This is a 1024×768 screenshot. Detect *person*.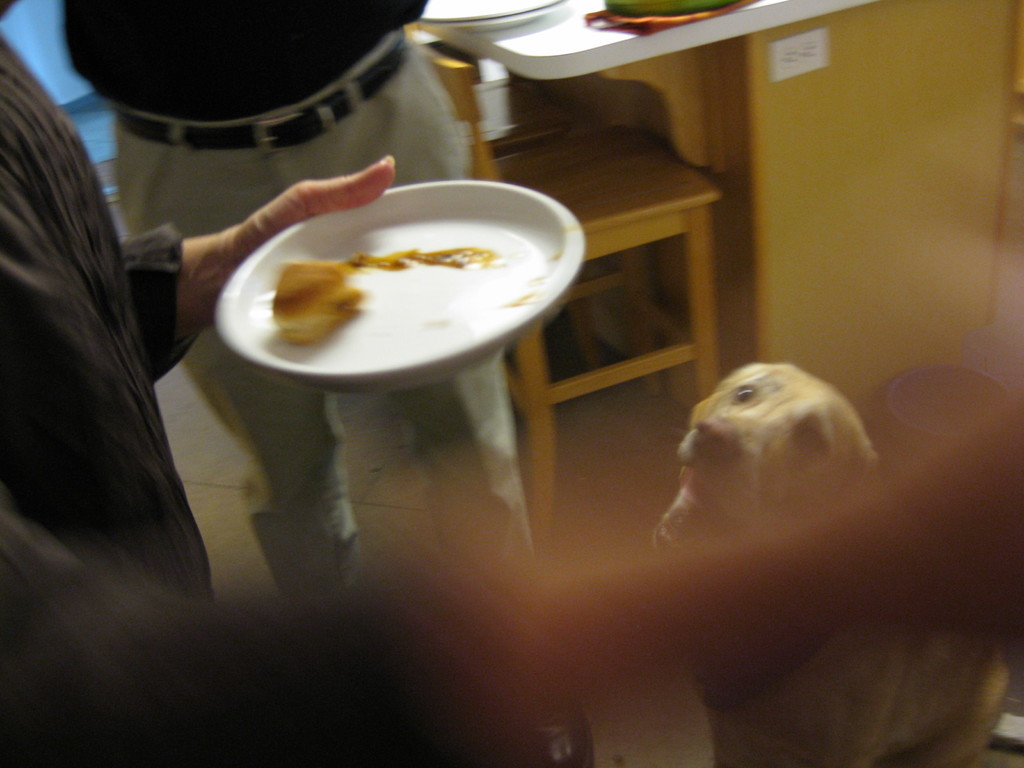
locate(61, 2, 534, 597).
